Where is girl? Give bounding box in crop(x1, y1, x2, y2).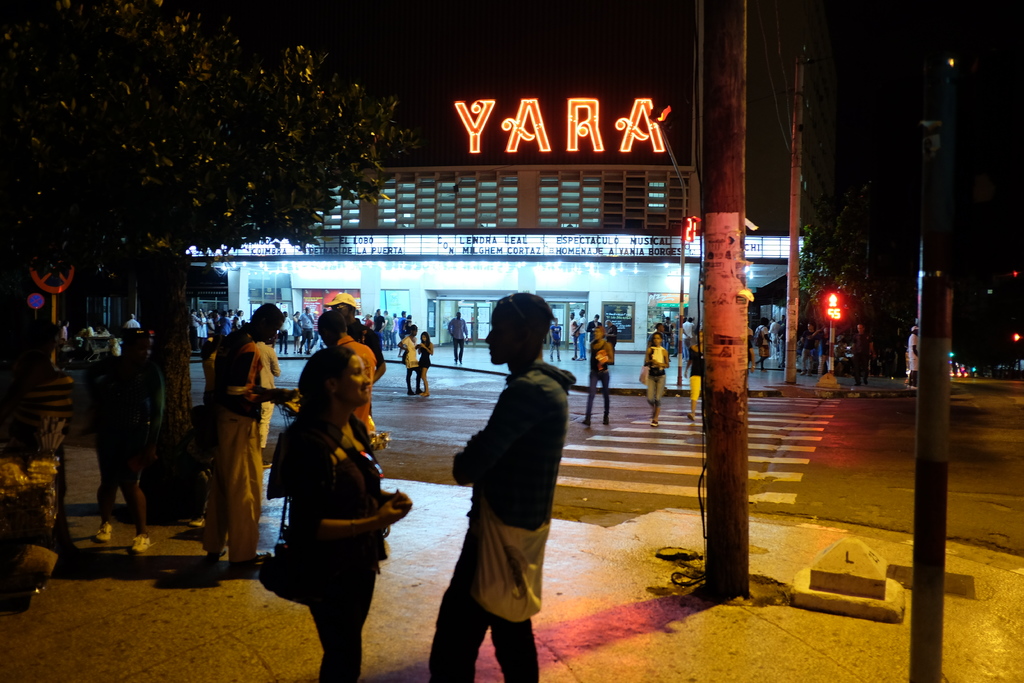
crop(682, 332, 703, 422).
